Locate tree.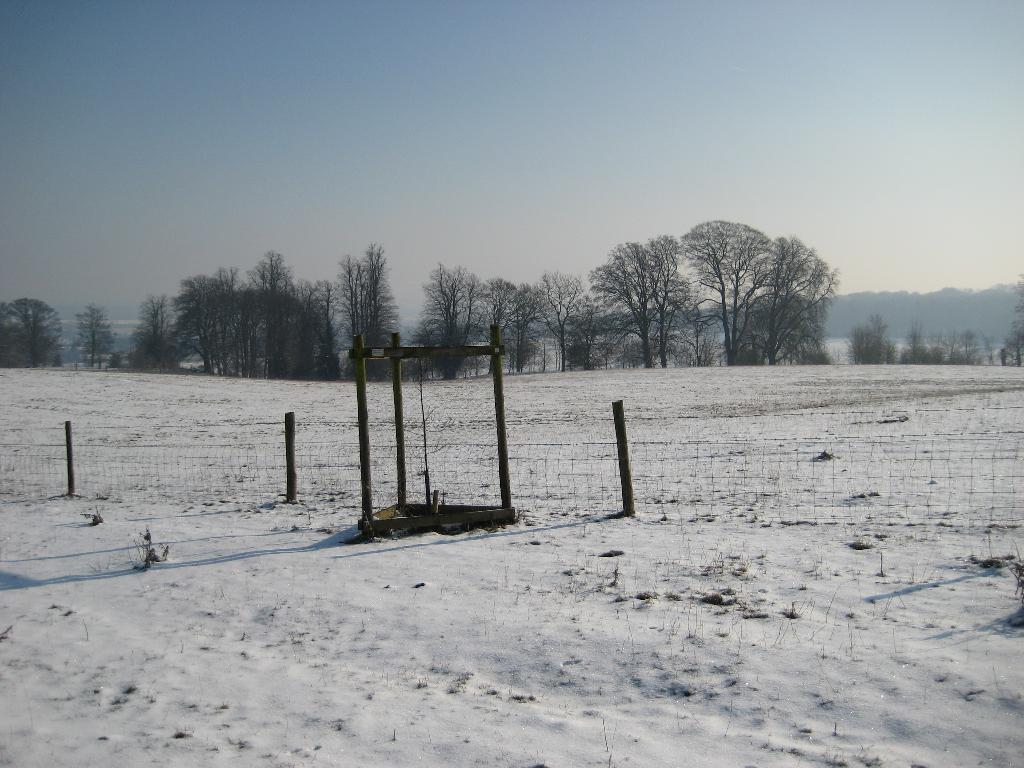
Bounding box: x1=75 y1=301 x2=113 y2=369.
